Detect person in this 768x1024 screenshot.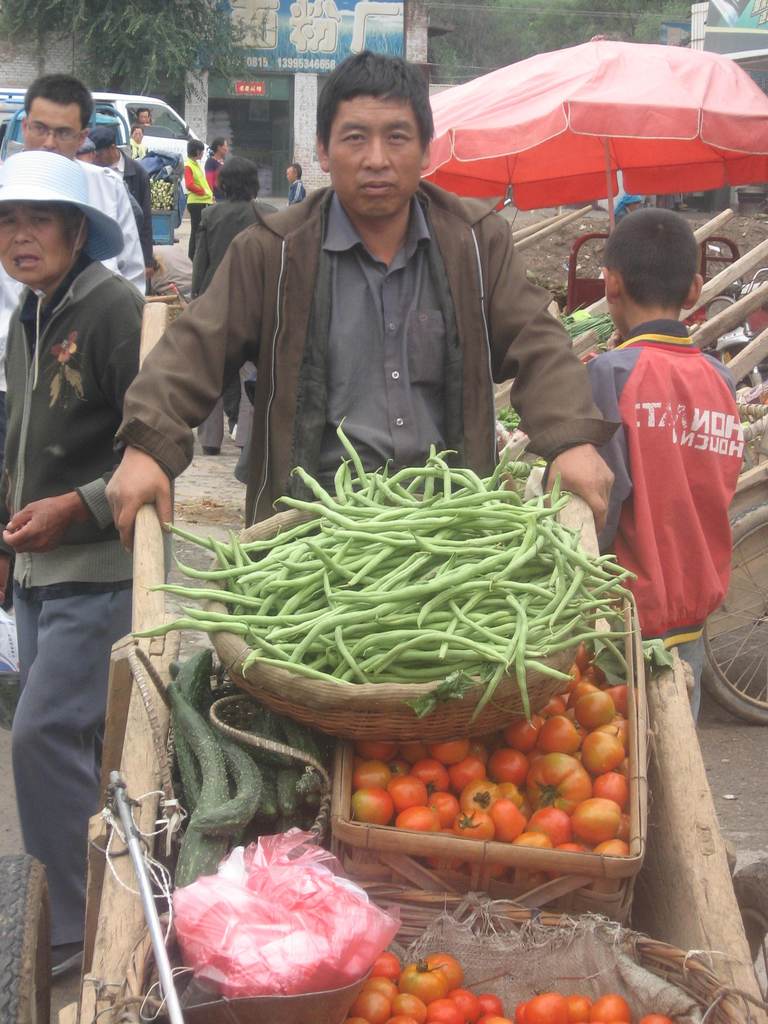
Detection: box=[117, 121, 147, 179].
